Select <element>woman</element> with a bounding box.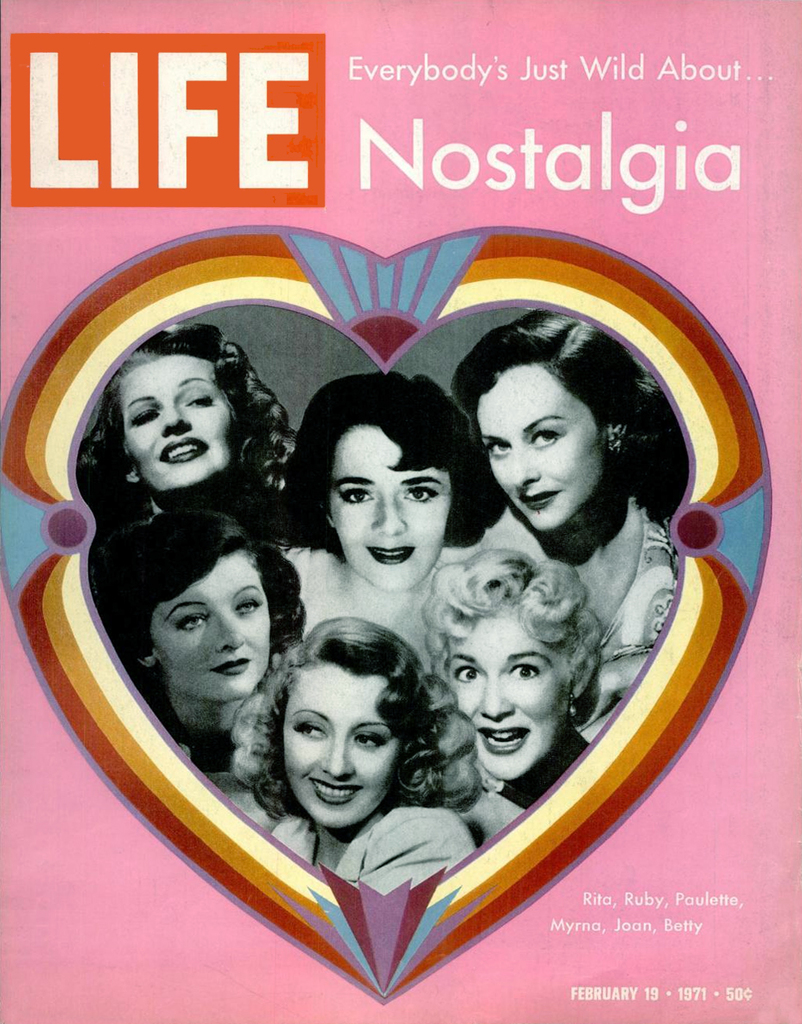
bbox=(117, 499, 302, 806).
